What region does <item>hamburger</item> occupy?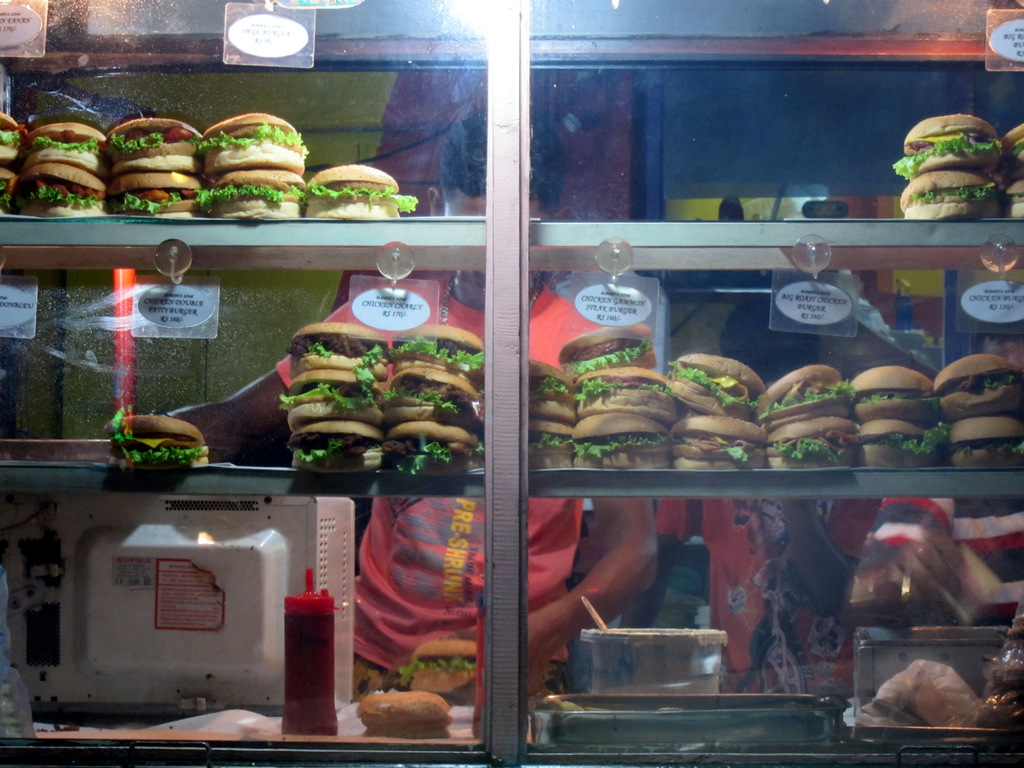
530, 417, 577, 470.
